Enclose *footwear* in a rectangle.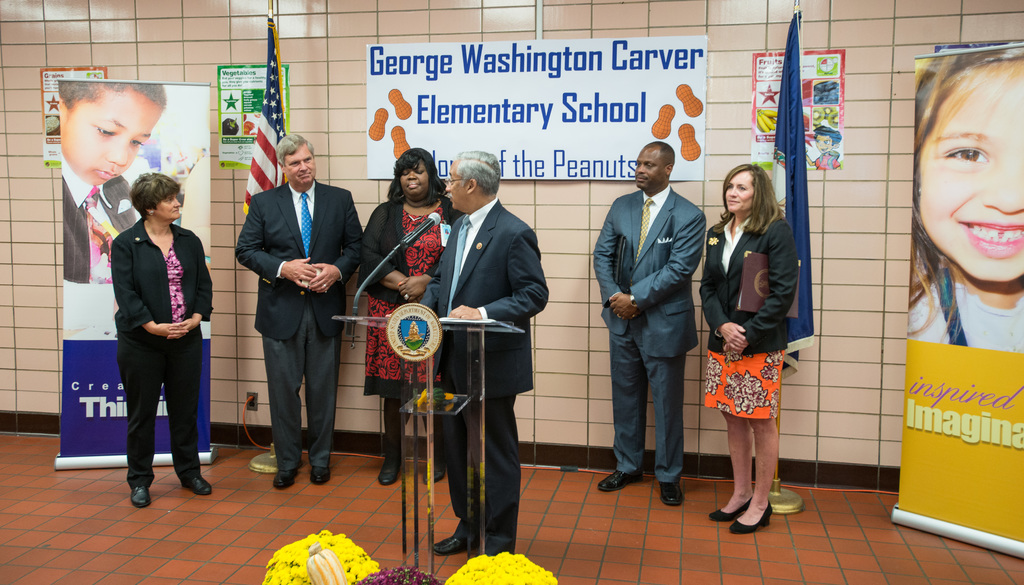
Rect(384, 459, 400, 486).
